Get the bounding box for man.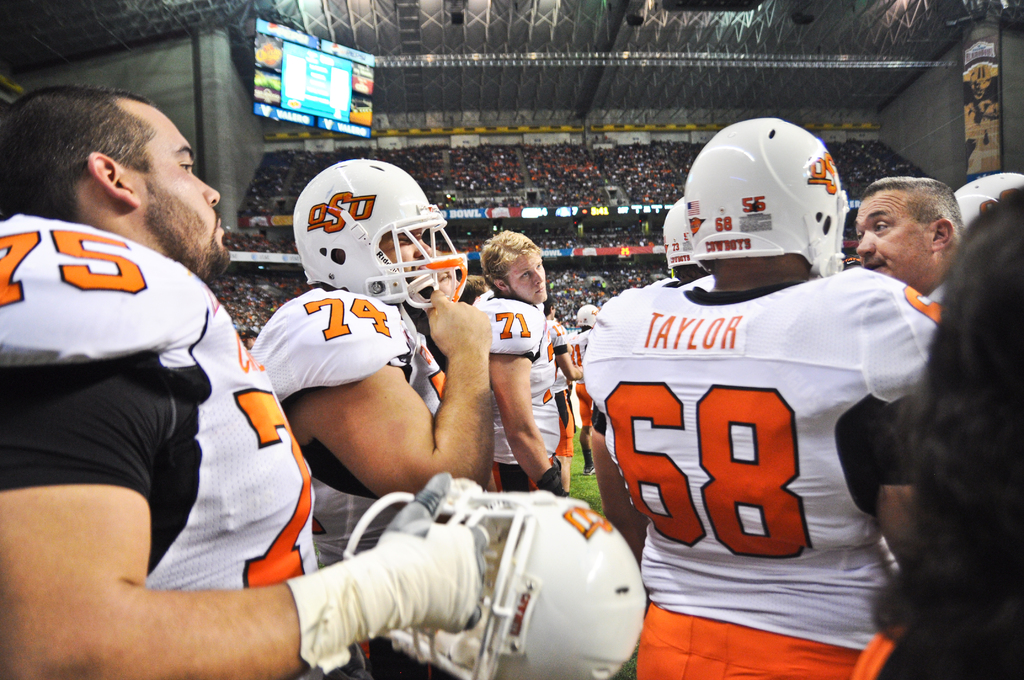
pyautogui.locateOnScreen(248, 156, 492, 679).
